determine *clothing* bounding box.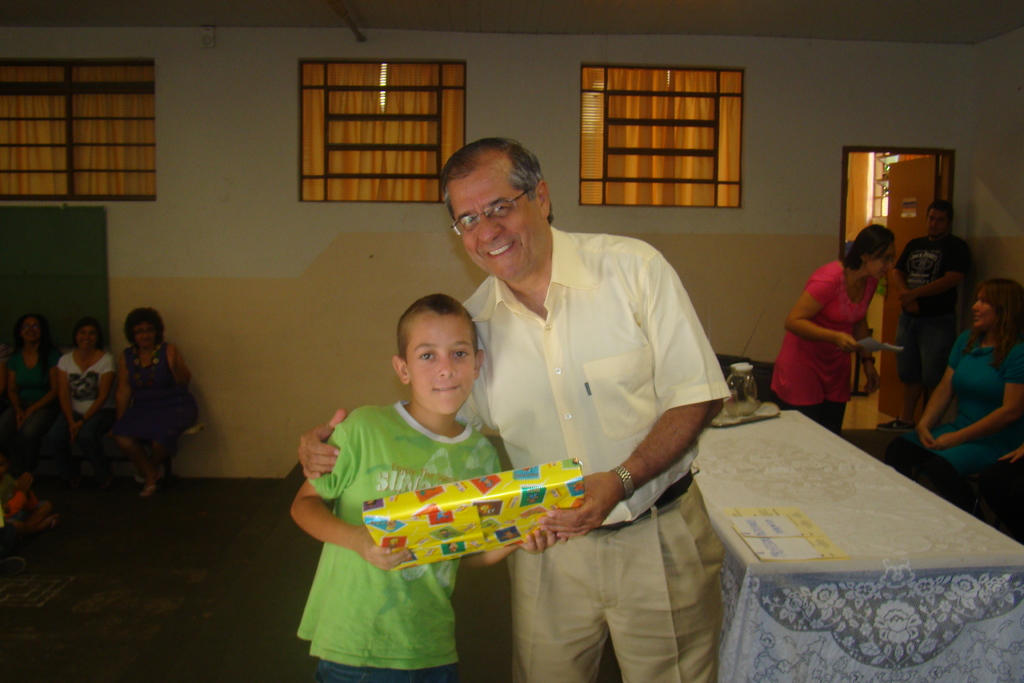
Determined: bbox=(772, 263, 878, 432).
